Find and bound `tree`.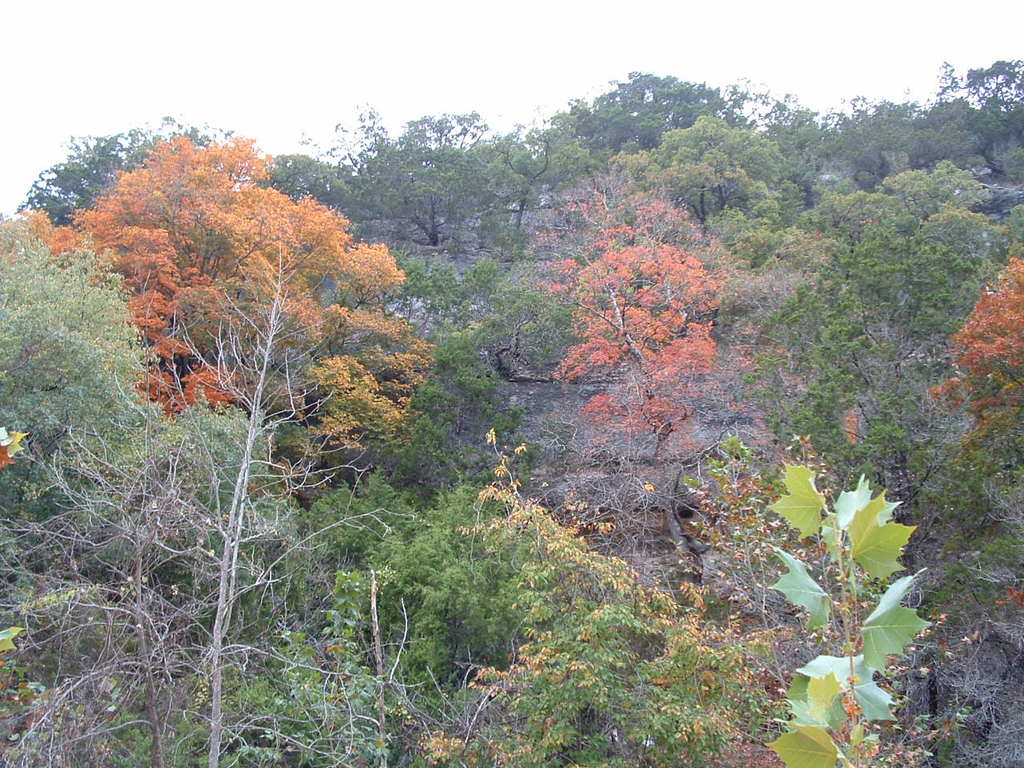
Bound: box(7, 128, 430, 520).
